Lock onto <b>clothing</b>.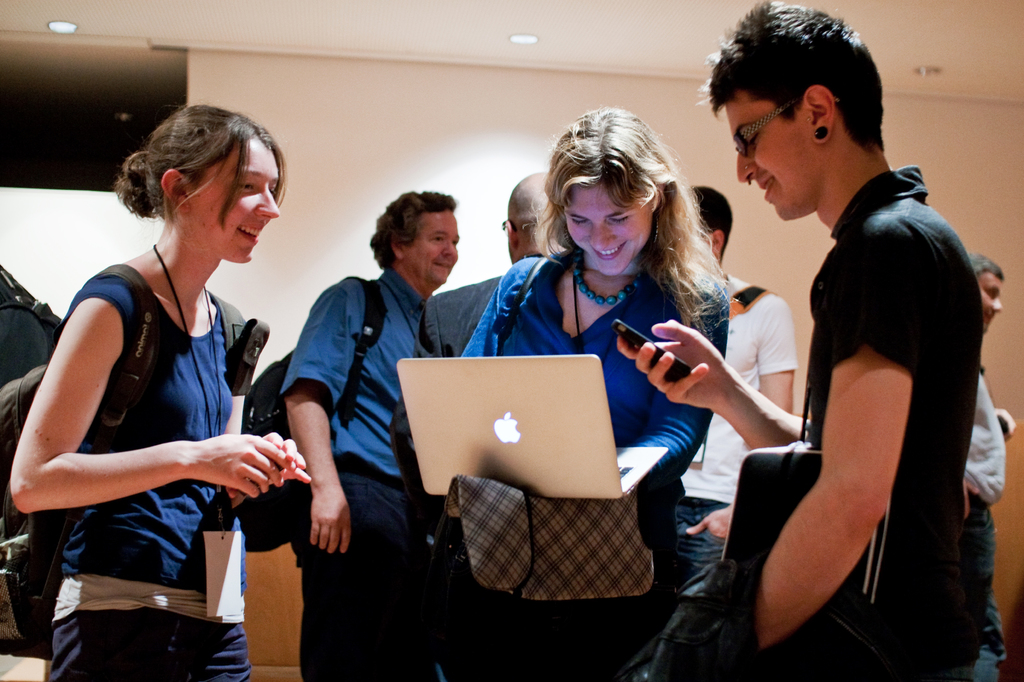
Locked: left=53, top=273, right=249, bottom=681.
